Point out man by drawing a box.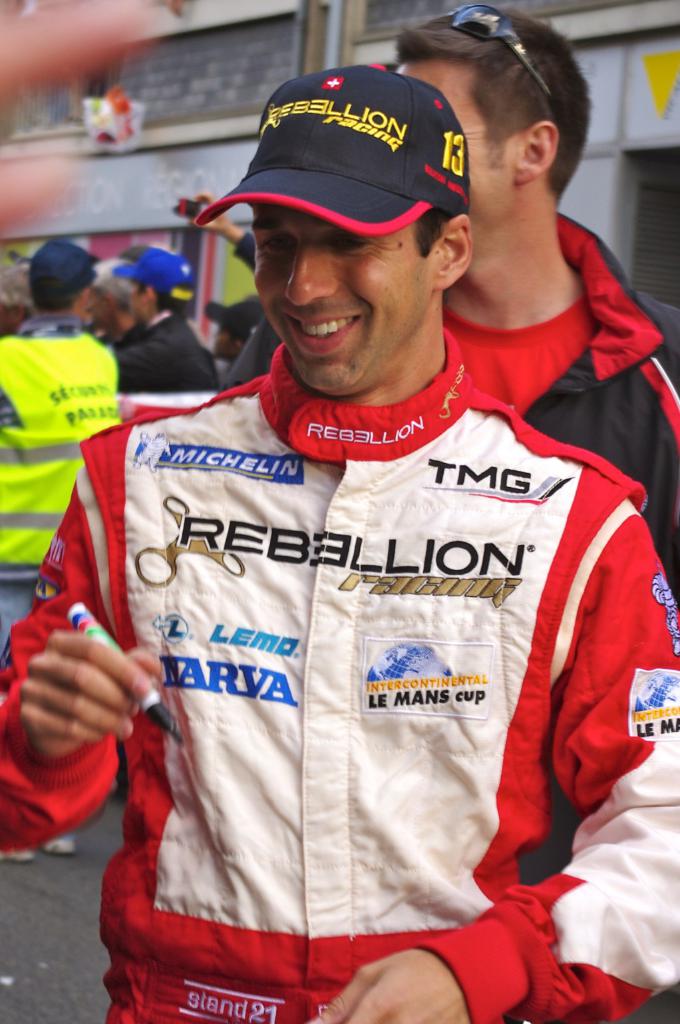
left=110, top=244, right=220, bottom=396.
